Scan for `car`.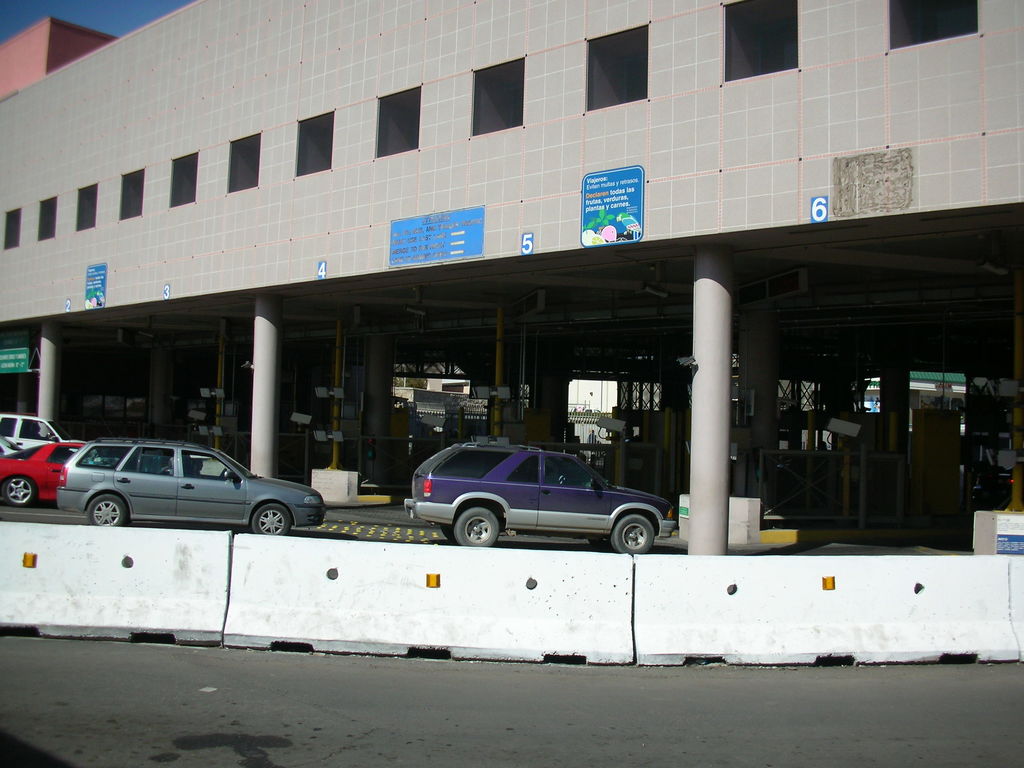
Scan result: region(57, 438, 326, 537).
